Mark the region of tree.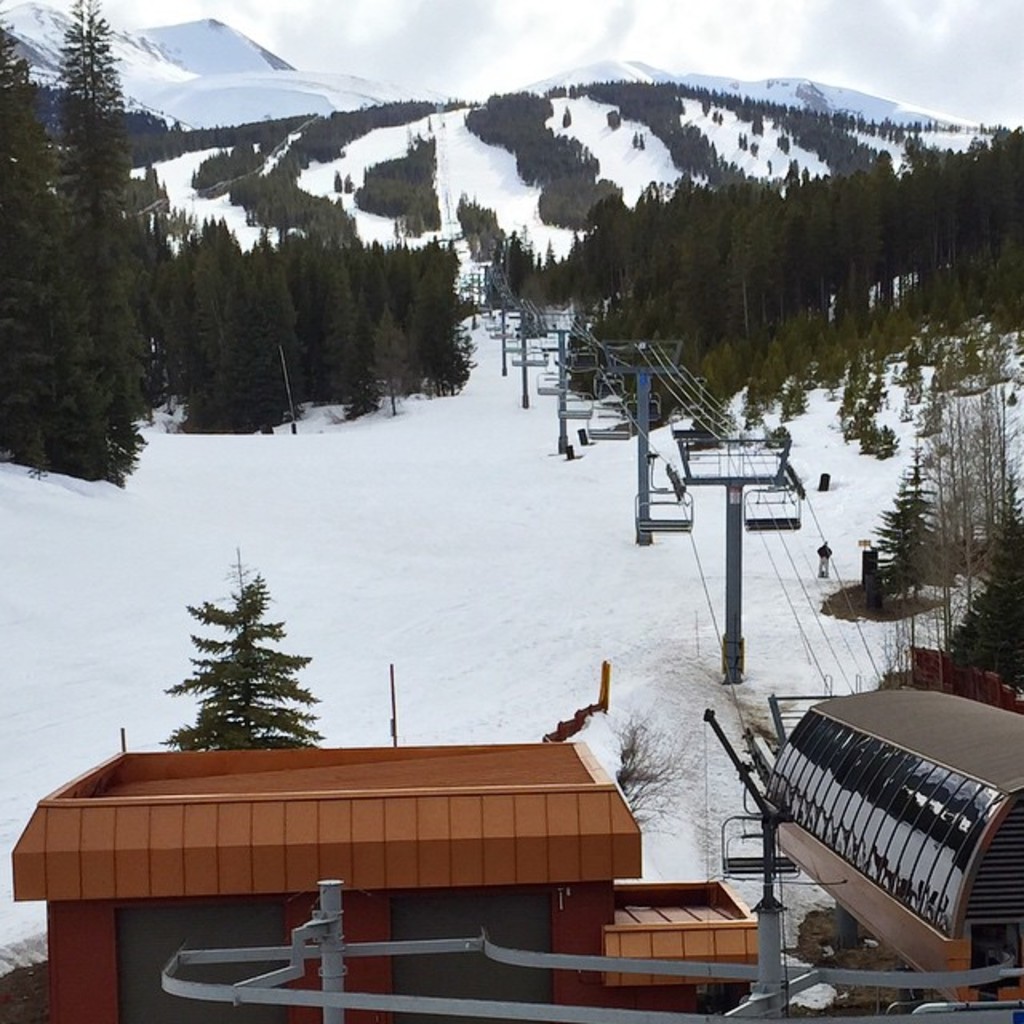
Region: (368,301,410,414).
